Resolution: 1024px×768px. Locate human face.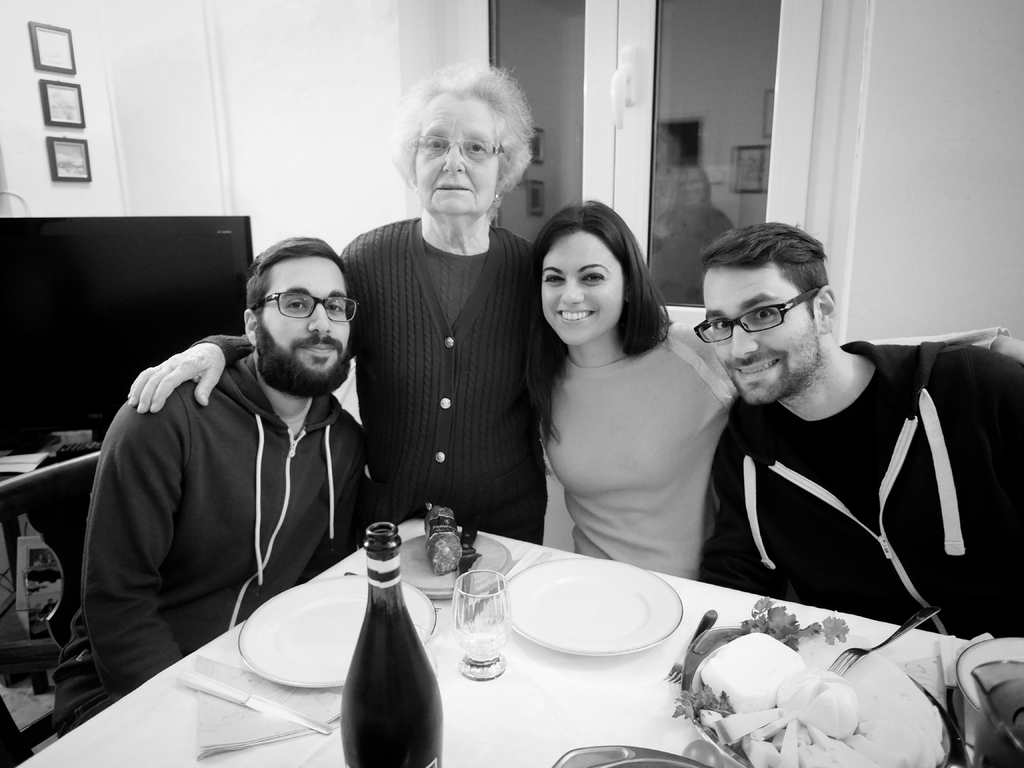
detection(408, 88, 501, 214).
